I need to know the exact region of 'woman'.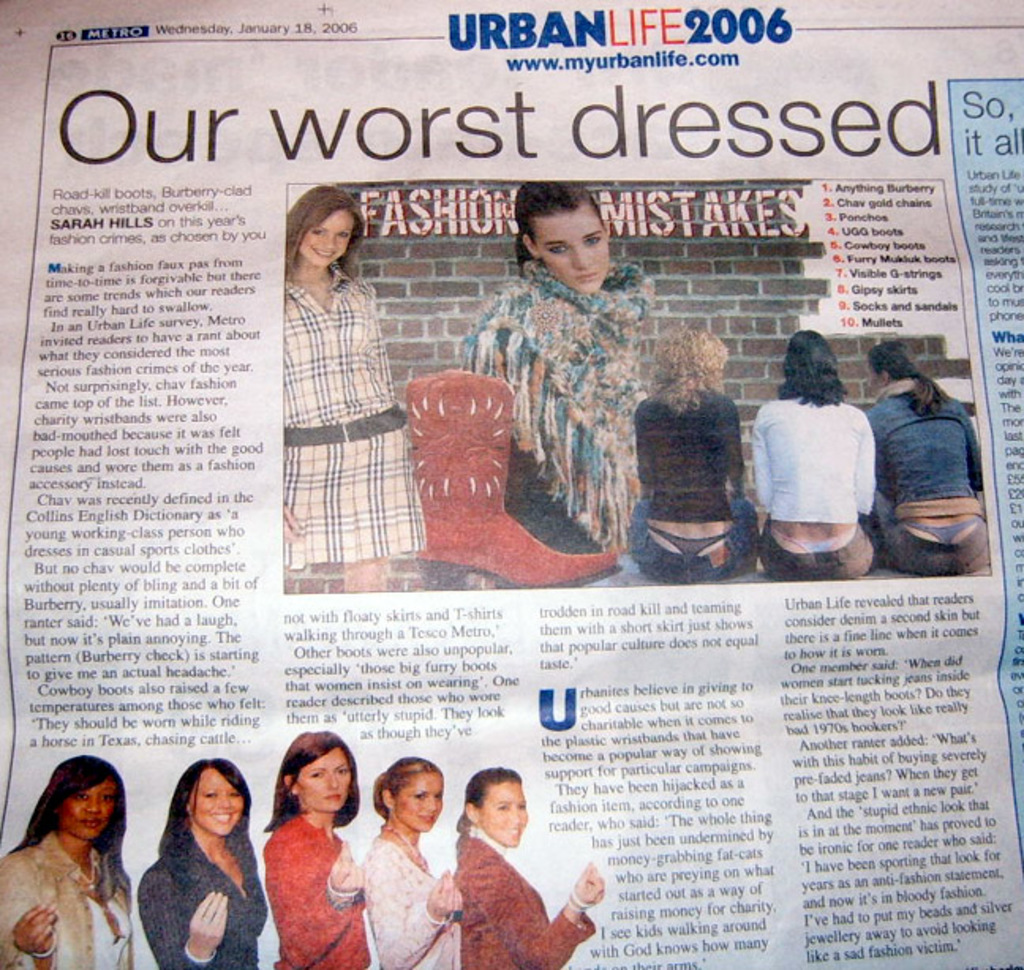
Region: box(354, 749, 468, 968).
